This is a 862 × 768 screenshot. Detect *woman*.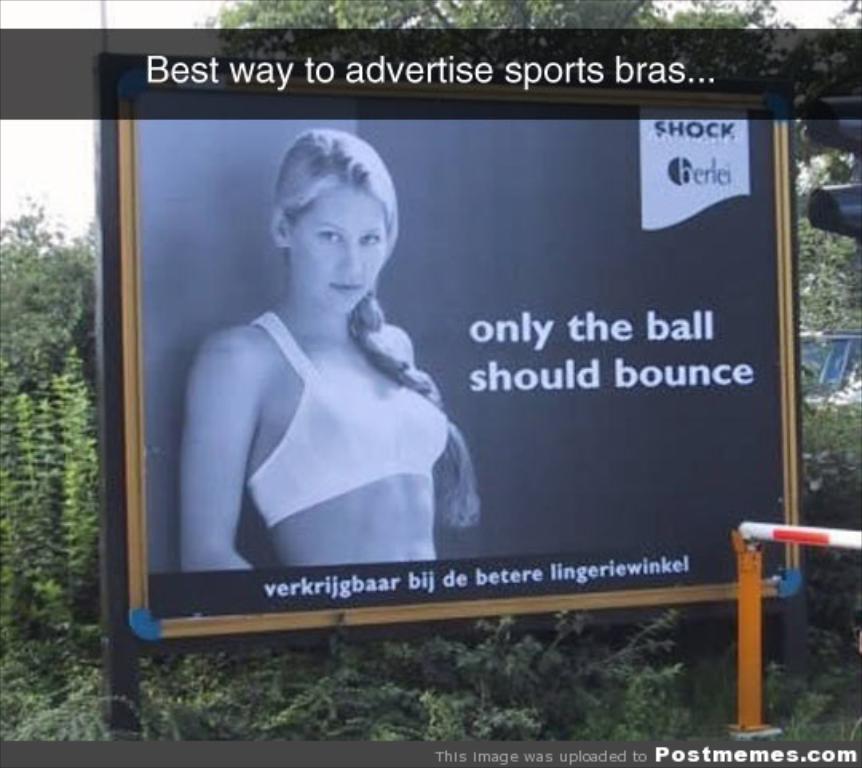
179 131 474 567.
